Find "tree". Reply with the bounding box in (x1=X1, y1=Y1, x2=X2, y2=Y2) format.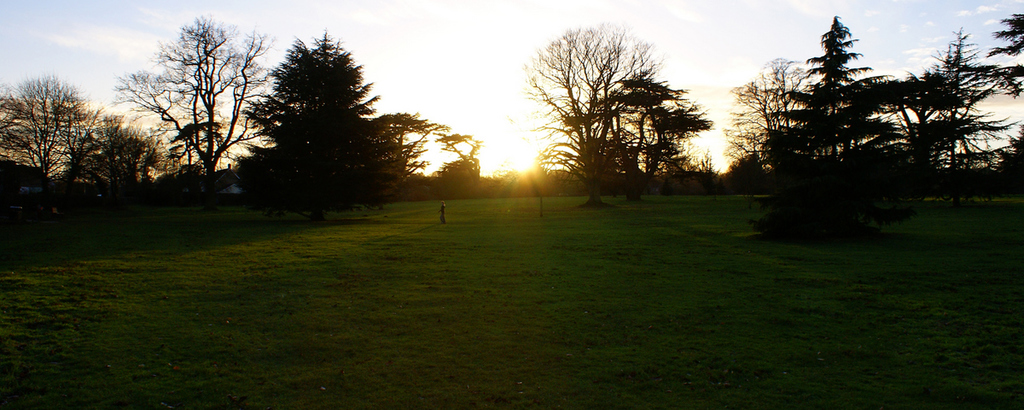
(x1=236, y1=30, x2=399, y2=211).
